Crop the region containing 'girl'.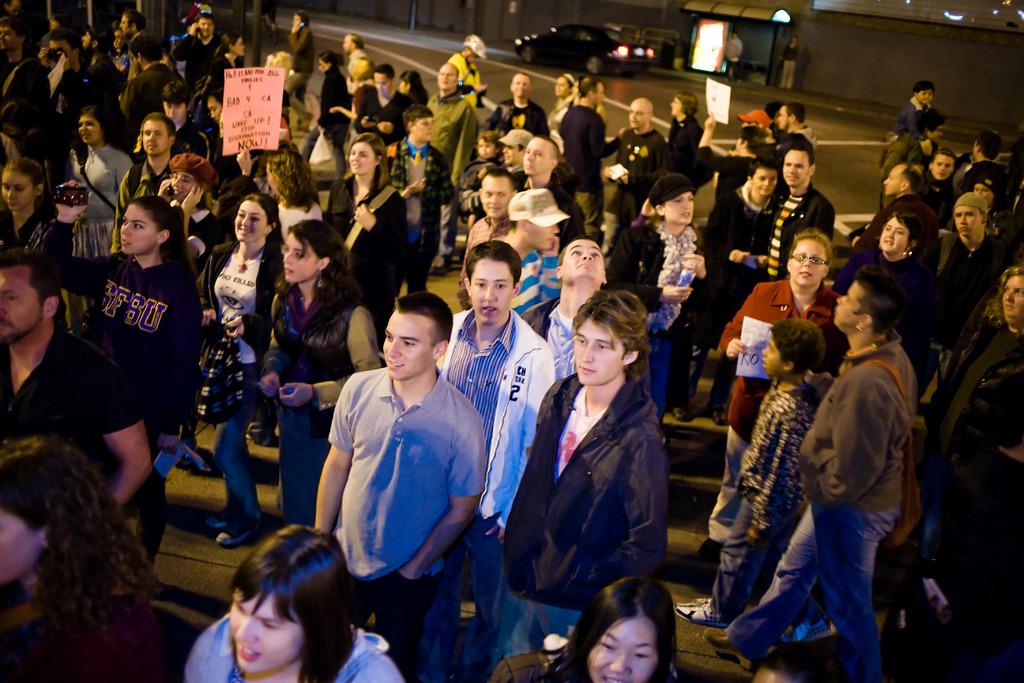
Crop region: 317, 137, 405, 361.
